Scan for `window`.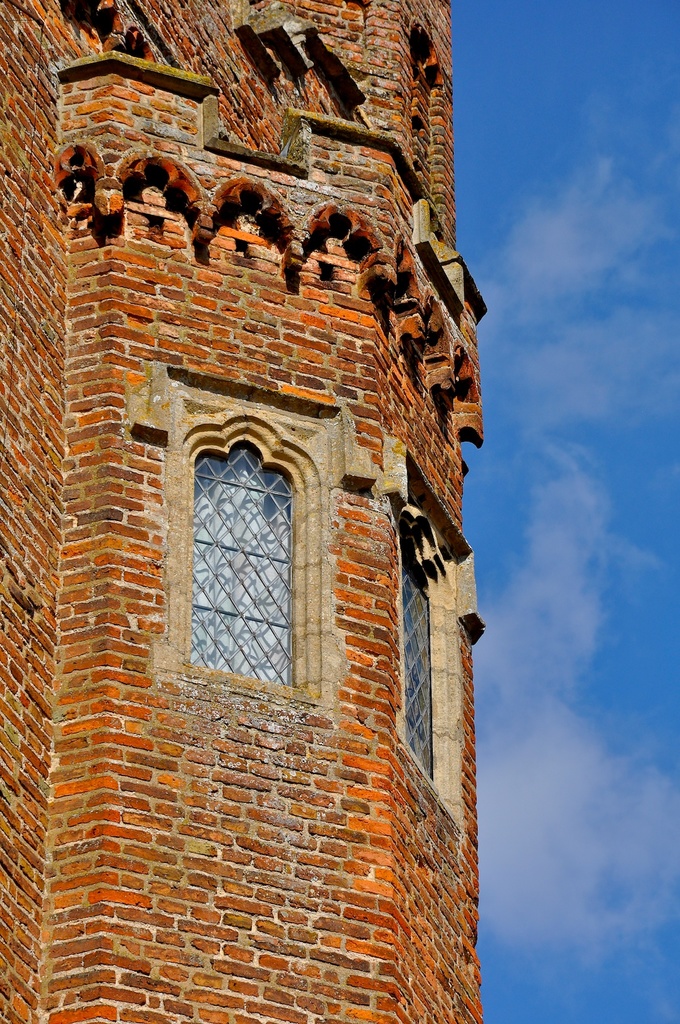
Scan result: (199,442,295,685).
